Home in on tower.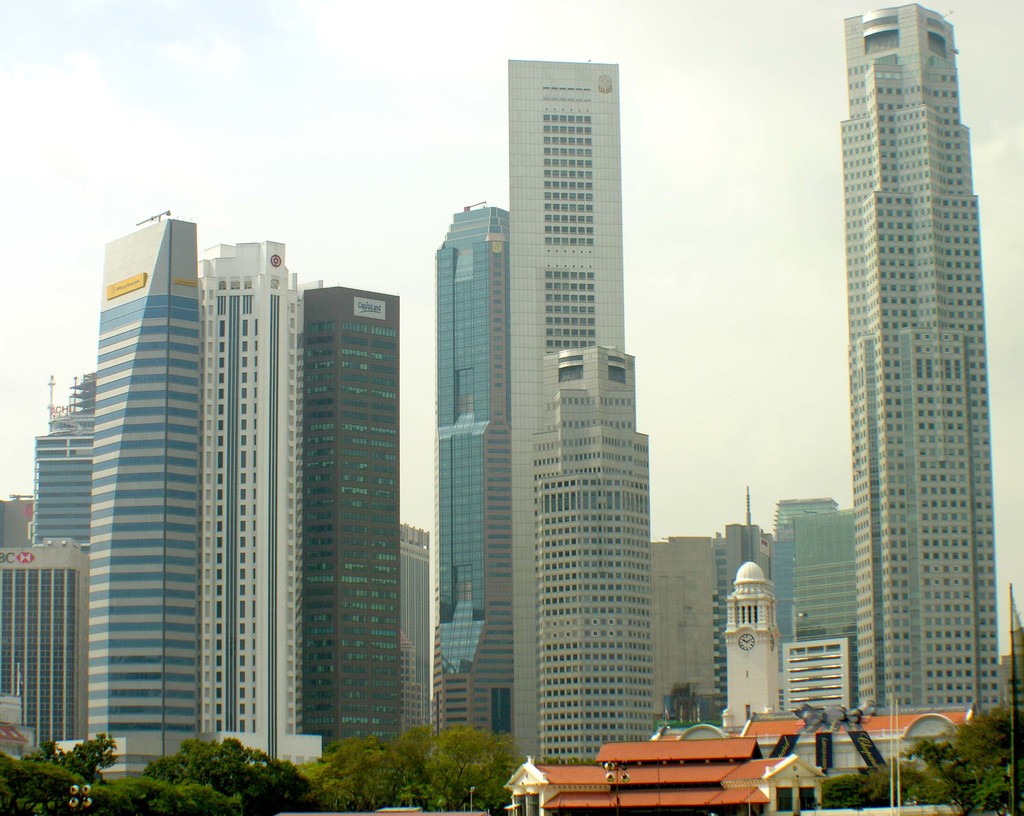
Homed in at 0:492:82:753.
